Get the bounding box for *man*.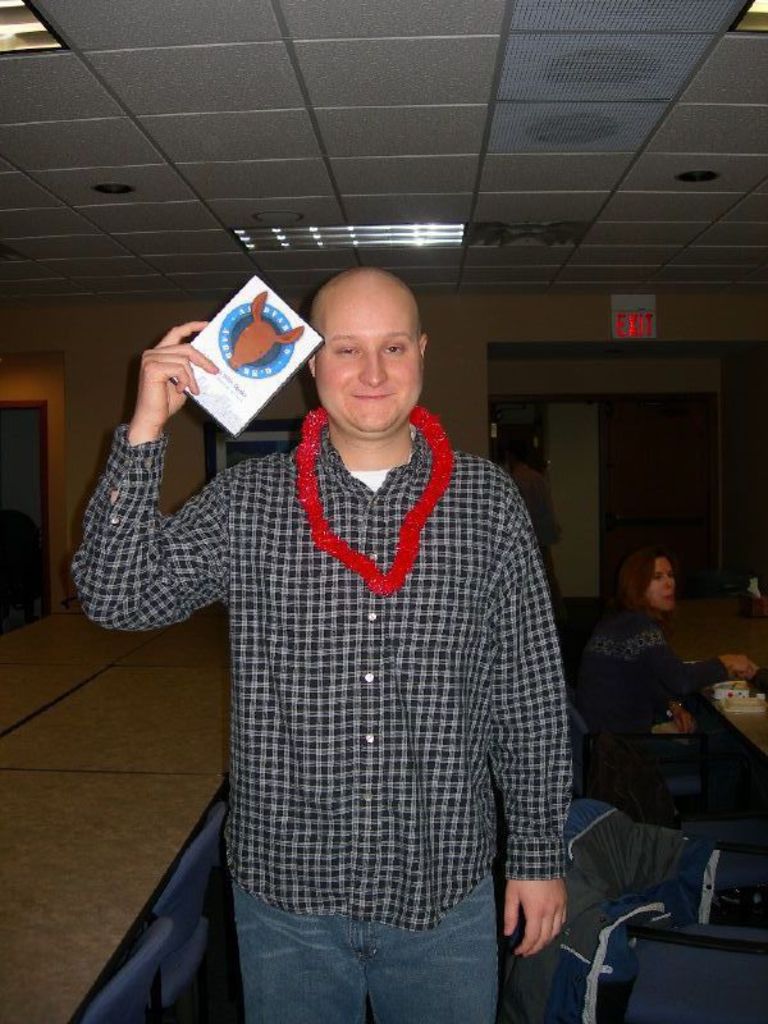
[61,259,580,1023].
